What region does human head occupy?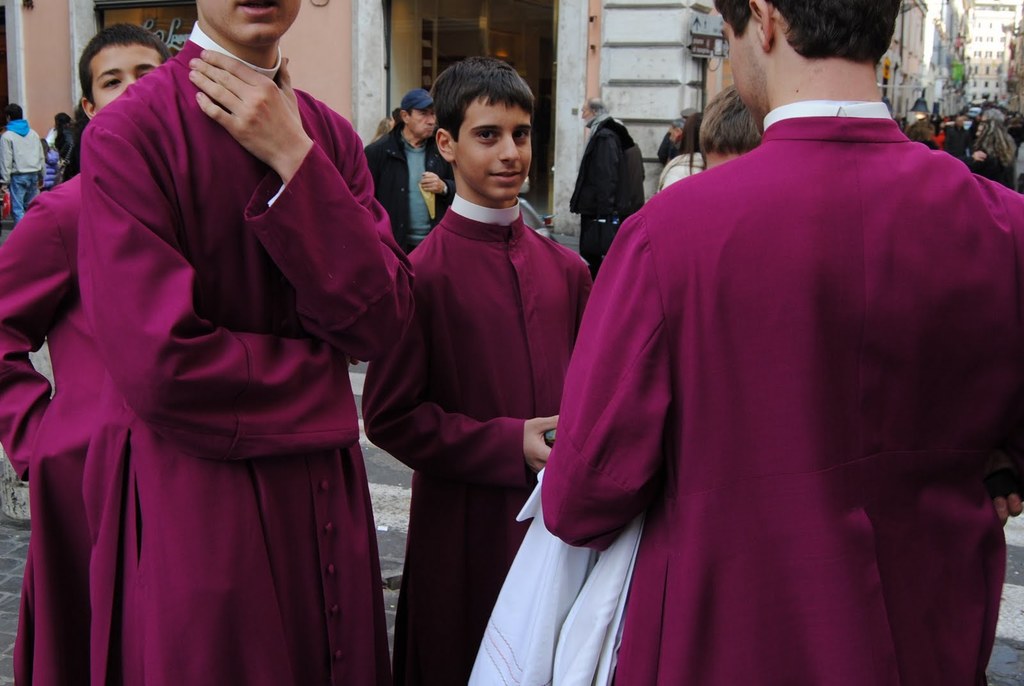
(x1=578, y1=93, x2=605, y2=122).
